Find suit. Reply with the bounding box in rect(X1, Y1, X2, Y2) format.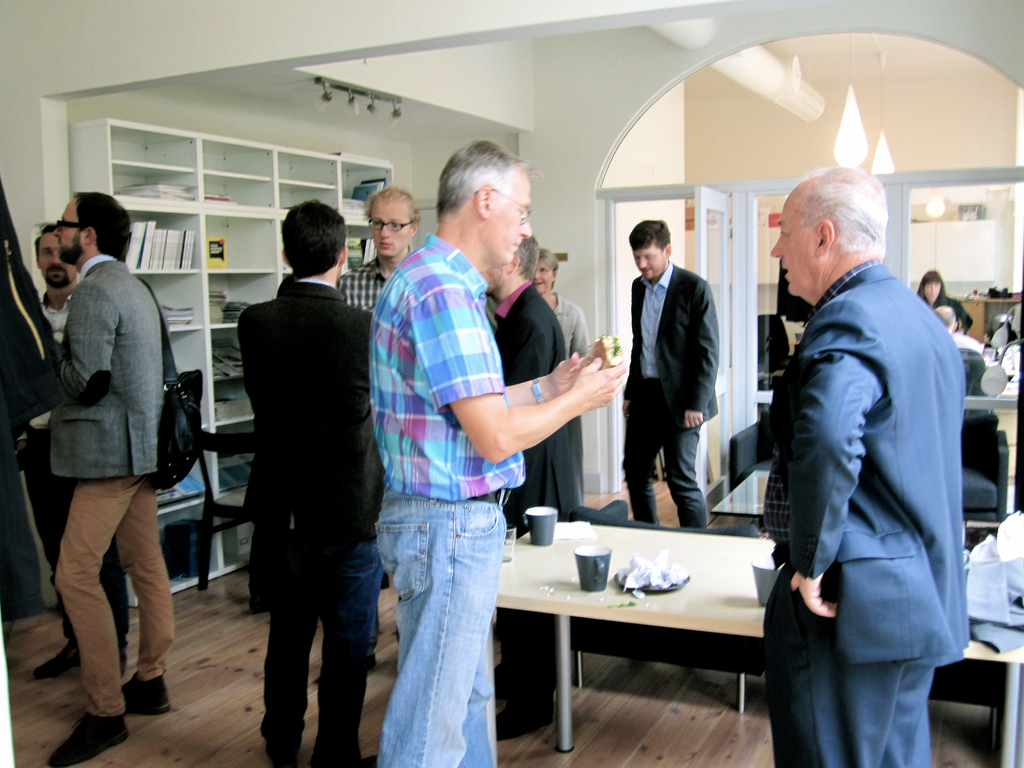
rect(234, 284, 372, 549).
